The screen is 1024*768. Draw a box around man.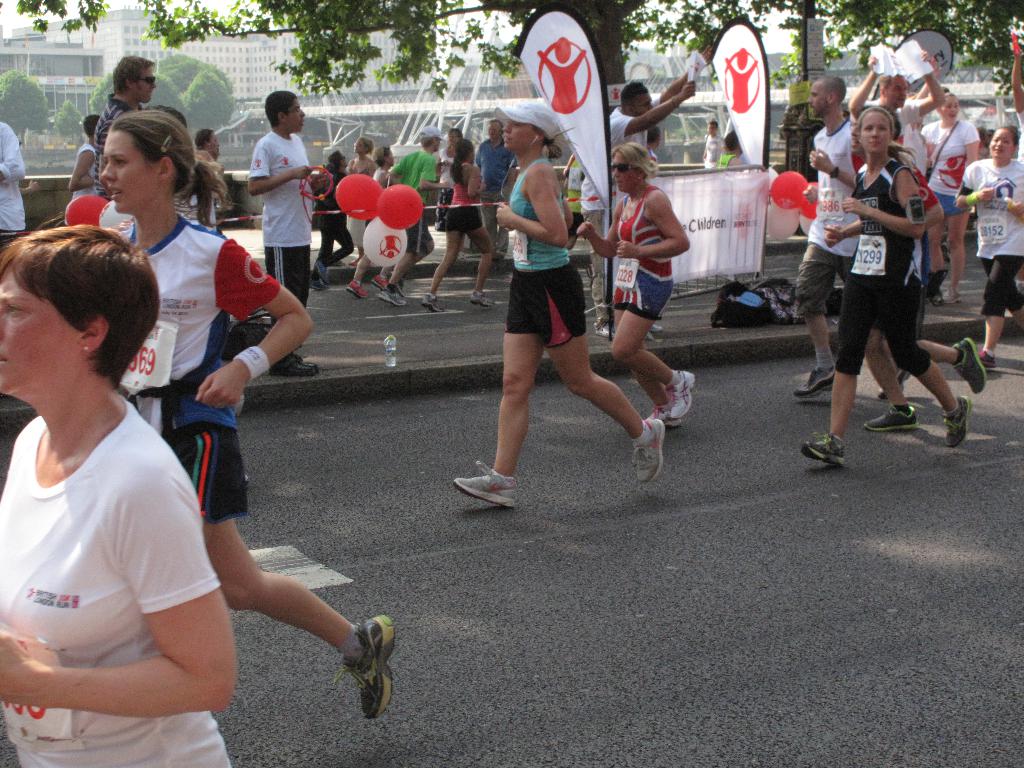
589 39 712 333.
